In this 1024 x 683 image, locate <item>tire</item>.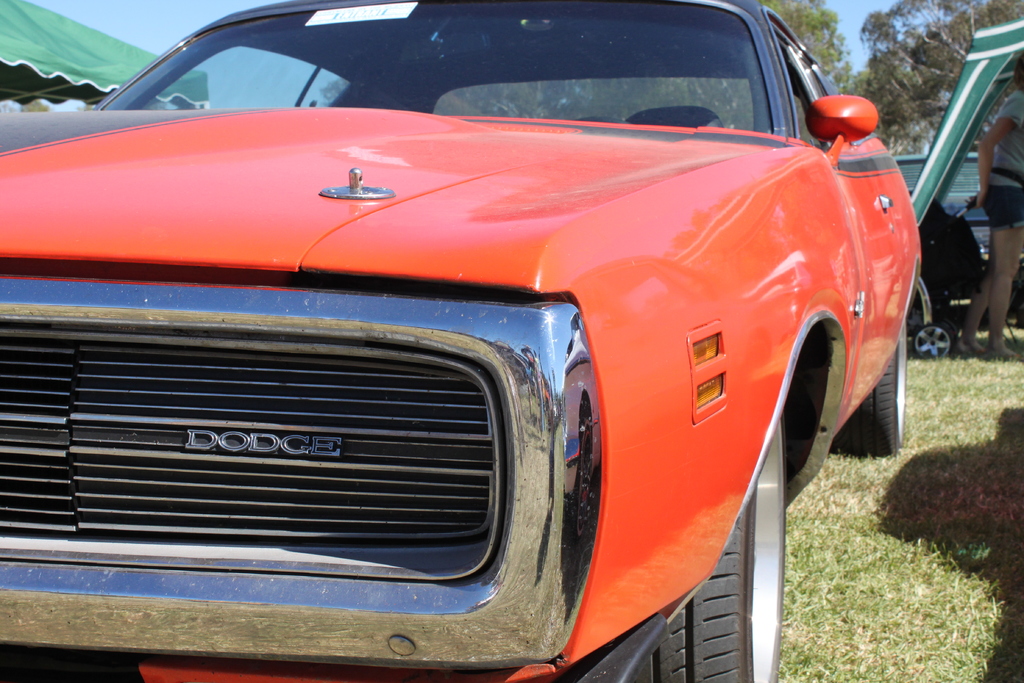
Bounding box: rect(908, 317, 957, 362).
